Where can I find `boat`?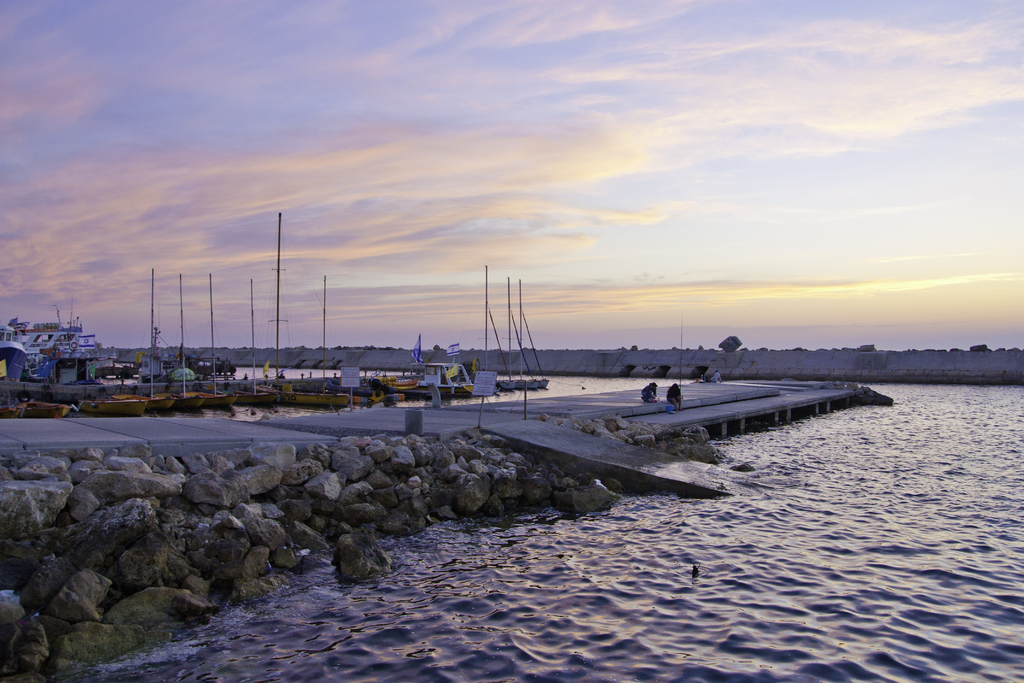
You can find it at (left=173, top=270, right=204, bottom=411).
